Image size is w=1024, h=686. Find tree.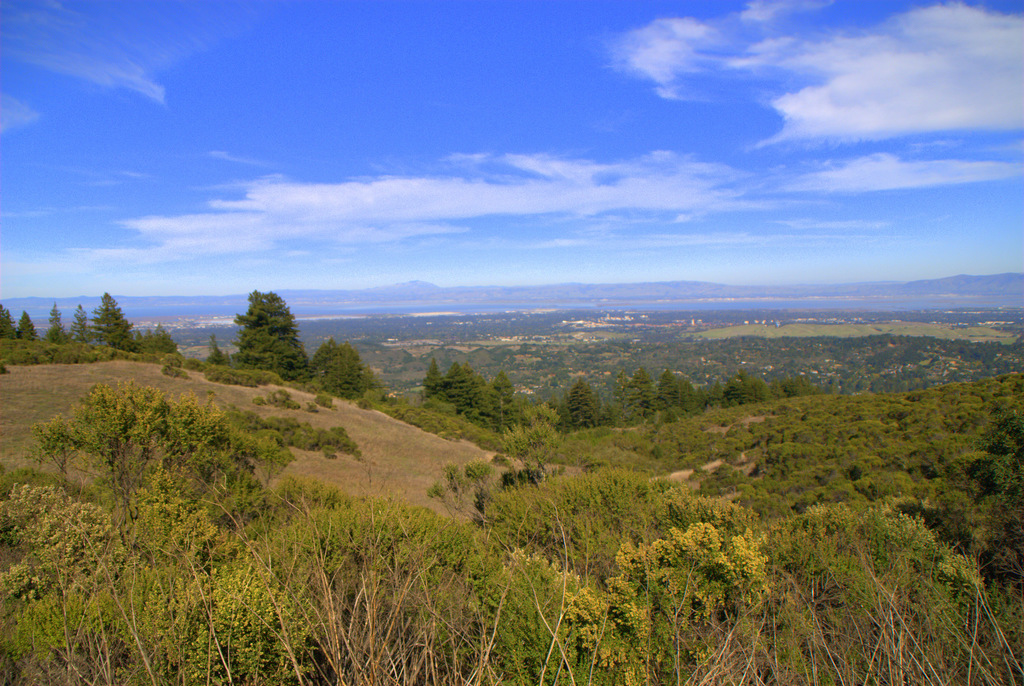
pyautogui.locateOnScreen(525, 403, 560, 437).
